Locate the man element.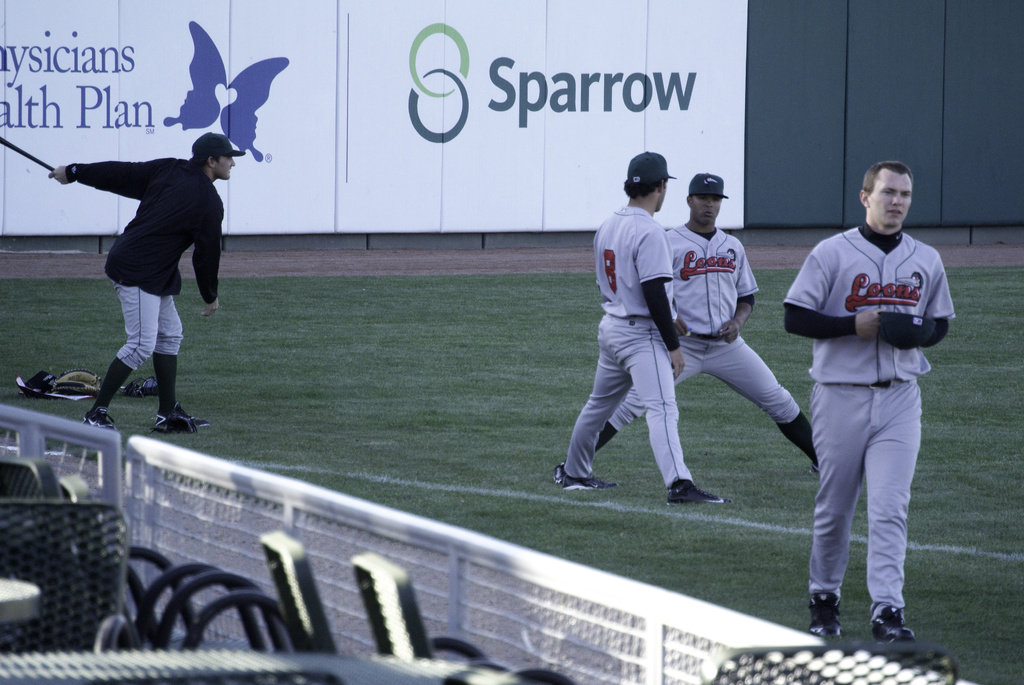
Element bbox: (560,146,731,505).
